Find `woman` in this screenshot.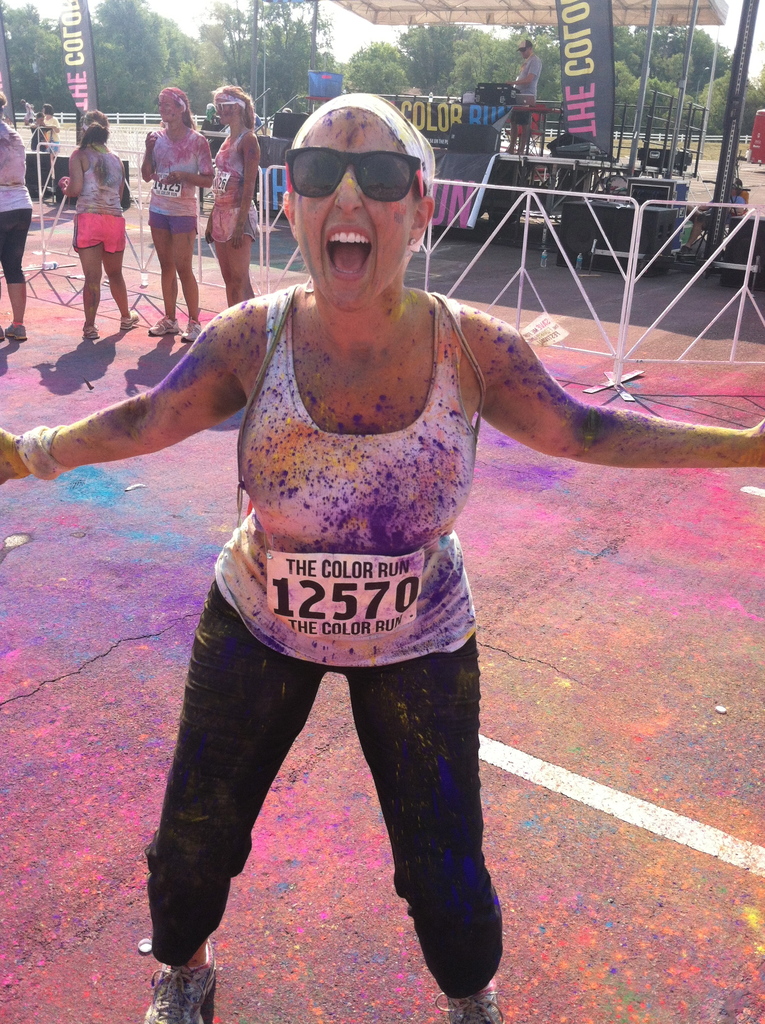
The bounding box for `woman` is bbox=[138, 84, 217, 344].
